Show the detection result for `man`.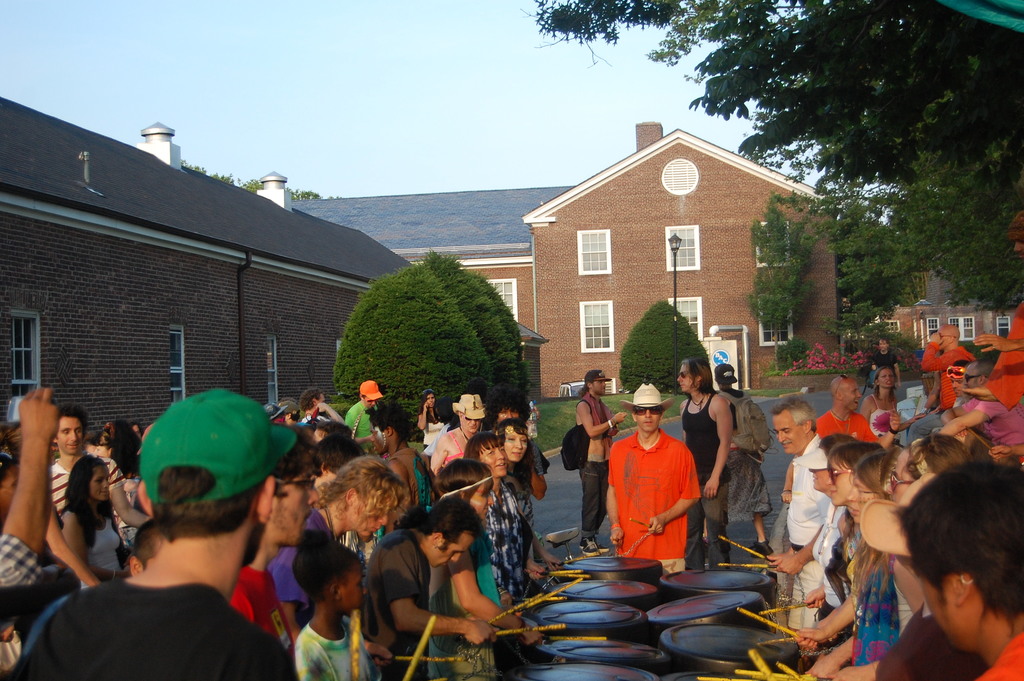
bbox=(49, 401, 148, 526).
